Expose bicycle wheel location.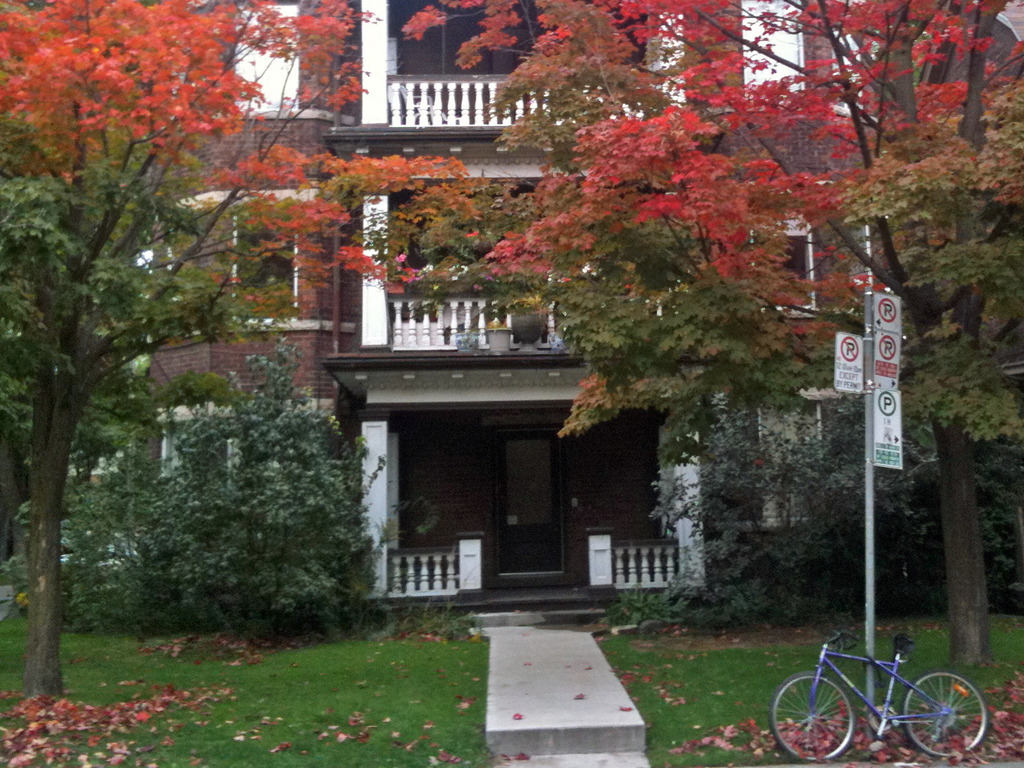
Exposed at detection(898, 670, 990, 758).
